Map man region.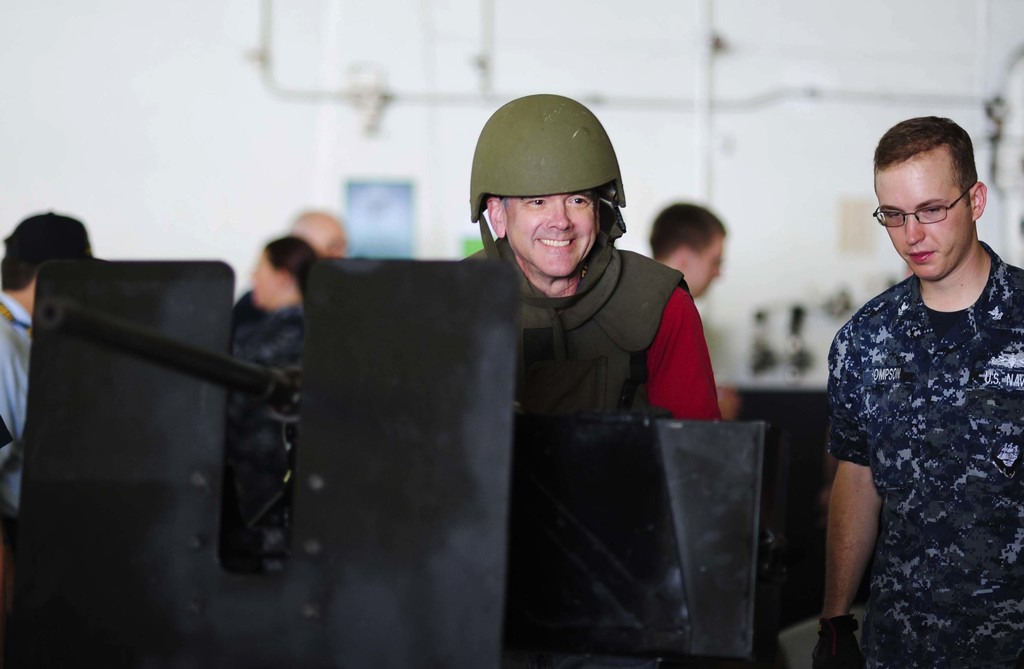
Mapped to x1=651 y1=205 x2=730 y2=425.
